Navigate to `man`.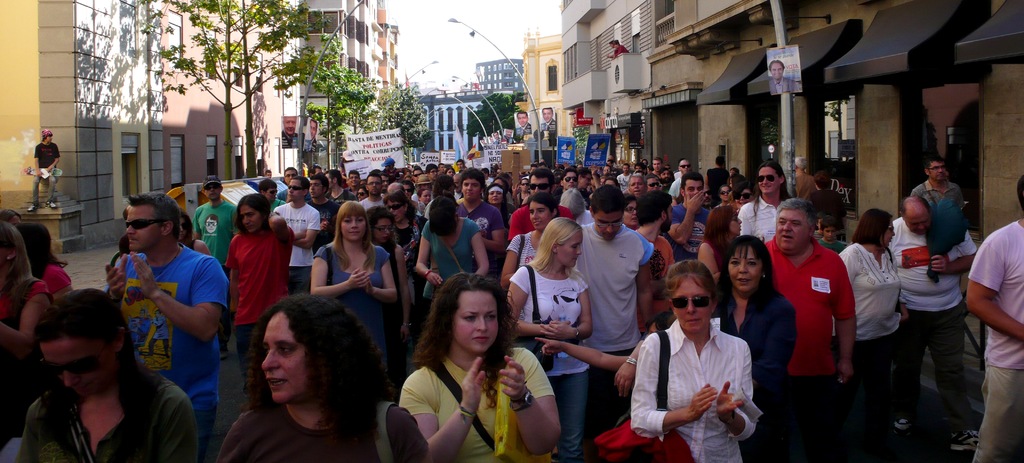
Navigation target: crop(769, 59, 798, 96).
